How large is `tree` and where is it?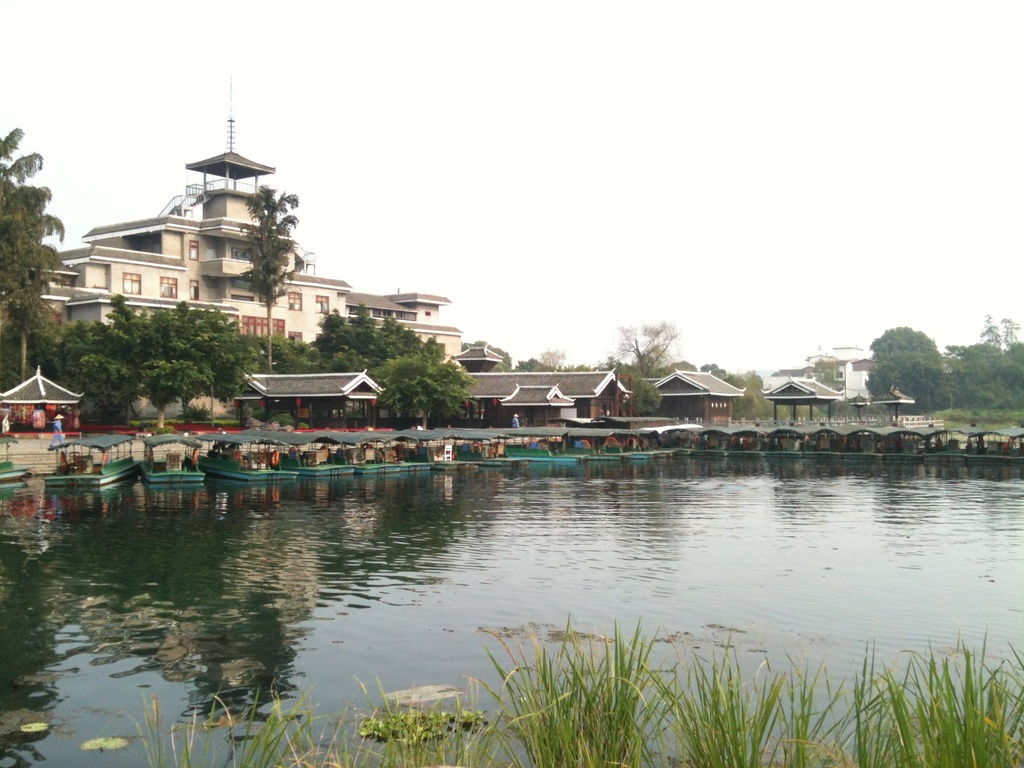
Bounding box: 242/183/300/371.
